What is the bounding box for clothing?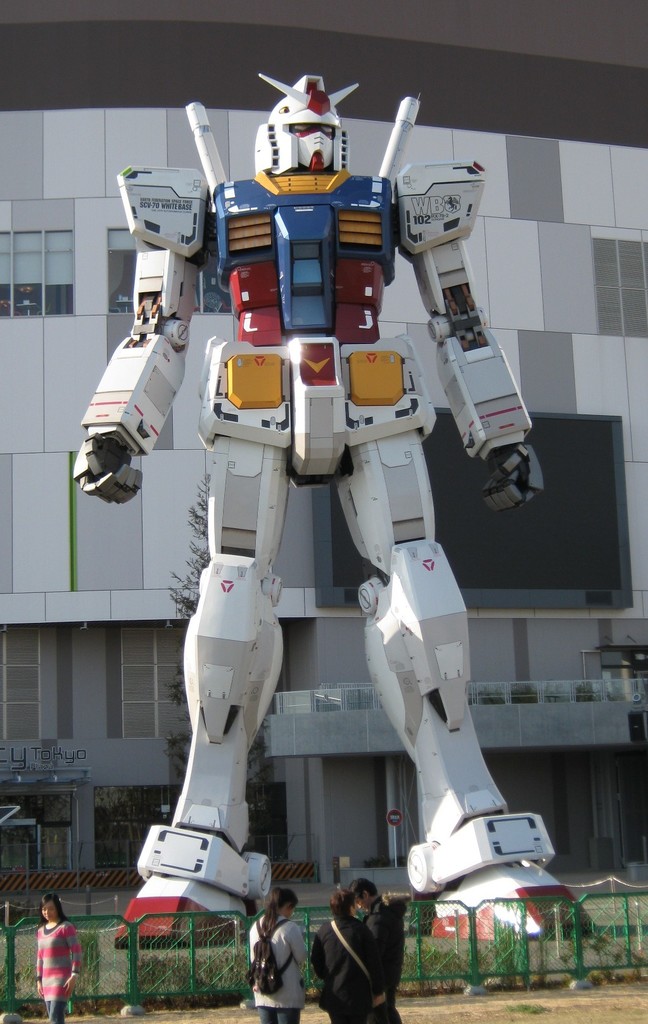
bbox(15, 916, 74, 1012).
